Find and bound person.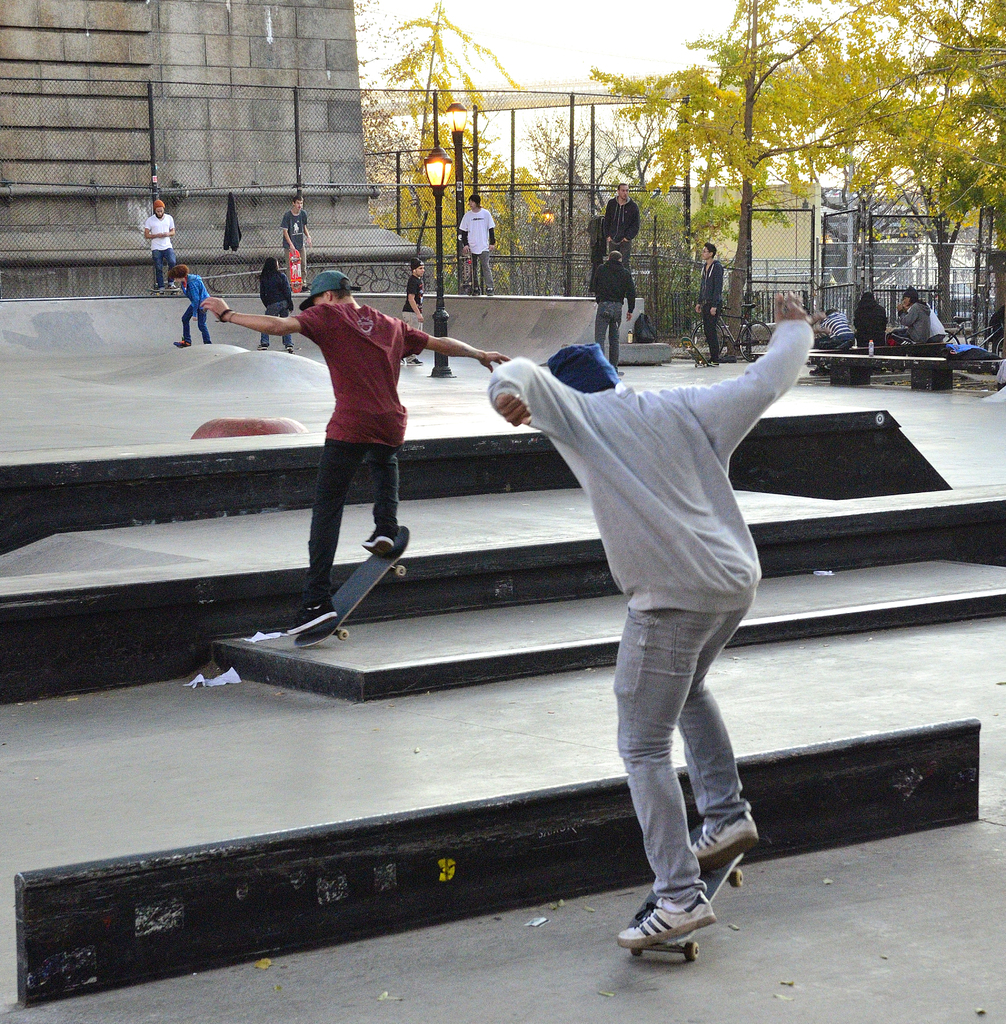
Bound: pyautogui.locateOnScreen(895, 286, 934, 344).
